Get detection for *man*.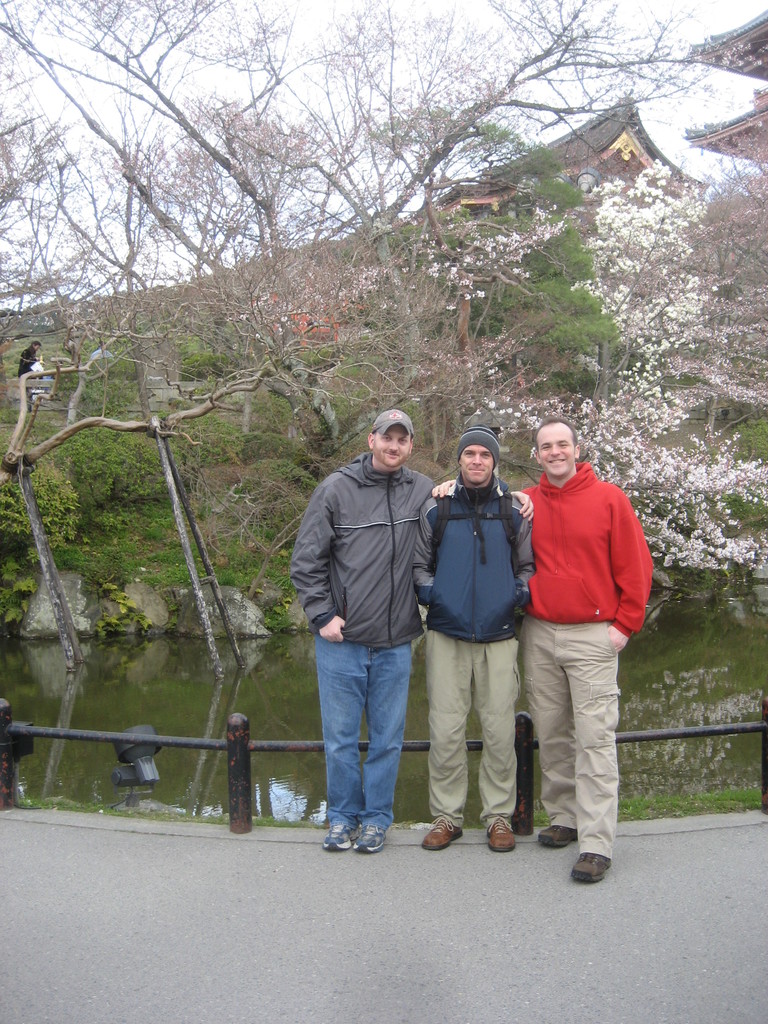
Detection: (x1=420, y1=426, x2=534, y2=861).
